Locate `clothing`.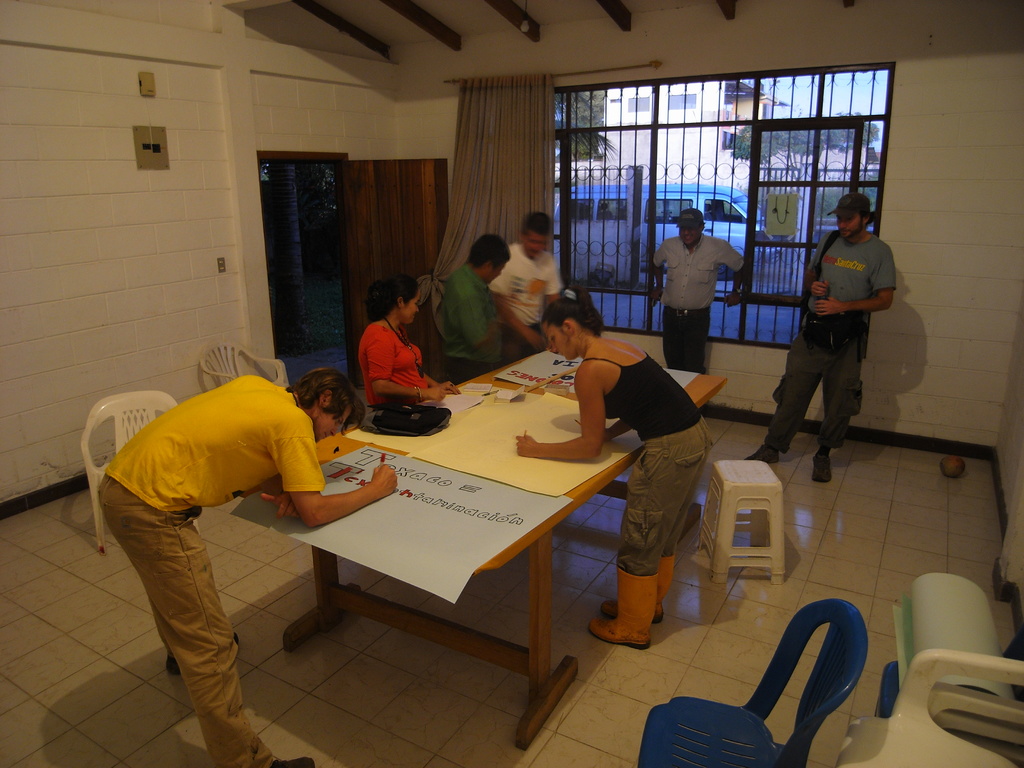
Bounding box: [653, 232, 746, 374].
